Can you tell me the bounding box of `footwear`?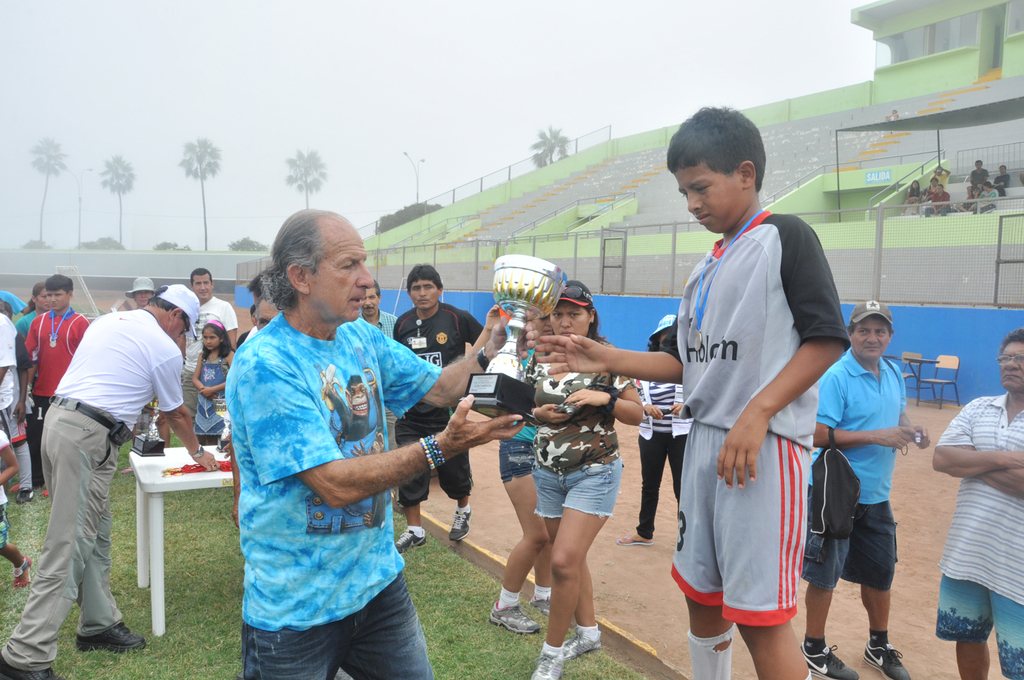
region(613, 526, 654, 550).
